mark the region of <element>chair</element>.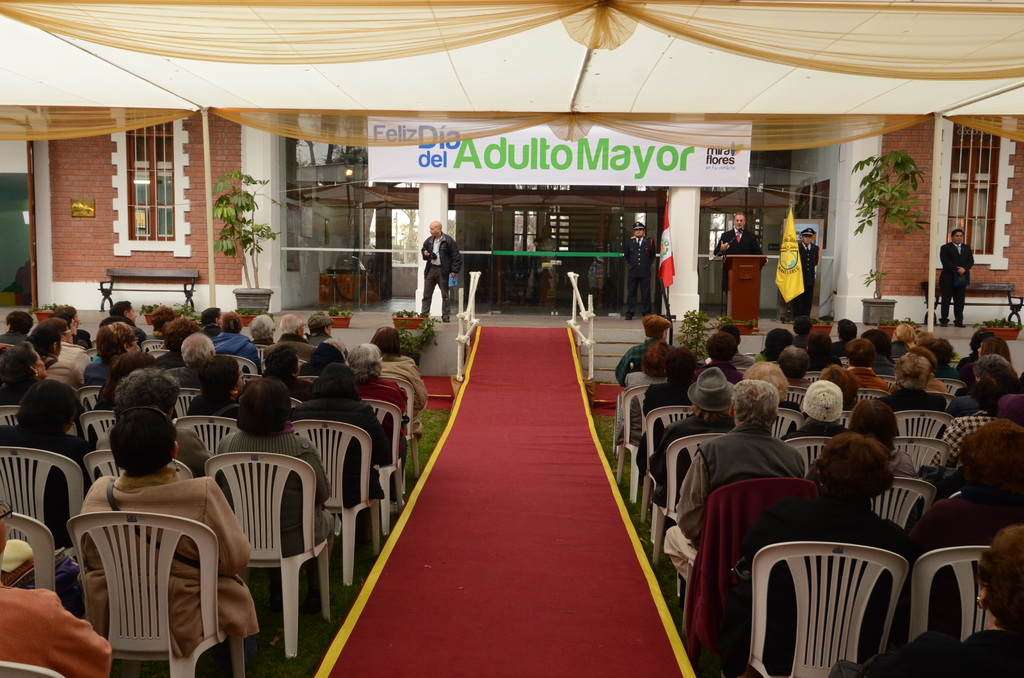
Region: <region>882, 436, 952, 472</region>.
